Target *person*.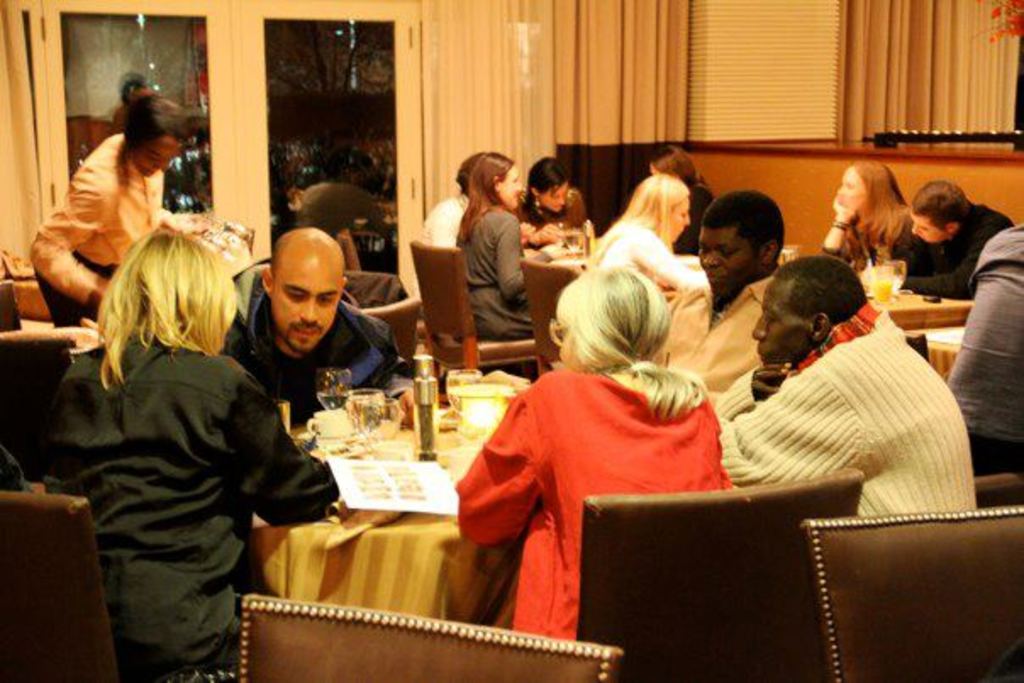
Target region: x1=212, y1=222, x2=403, y2=429.
